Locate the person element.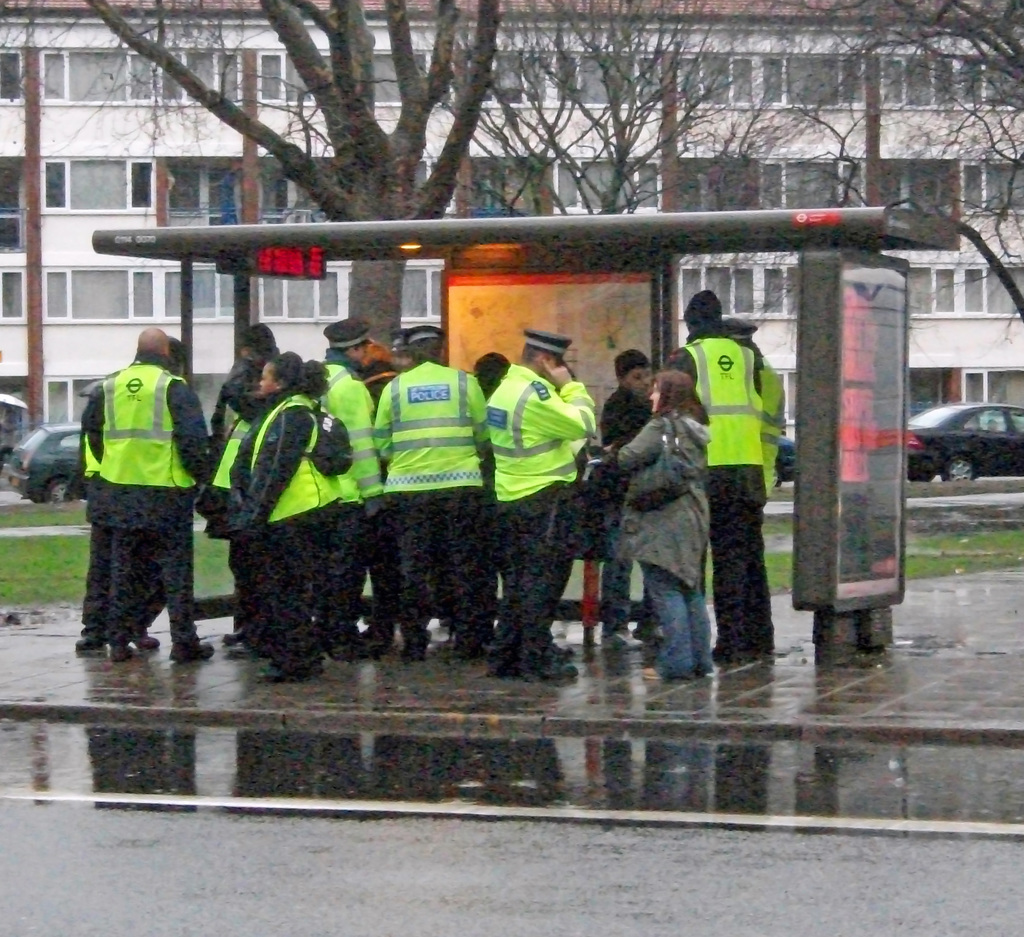
Element bbox: x1=235 y1=353 x2=351 y2=672.
